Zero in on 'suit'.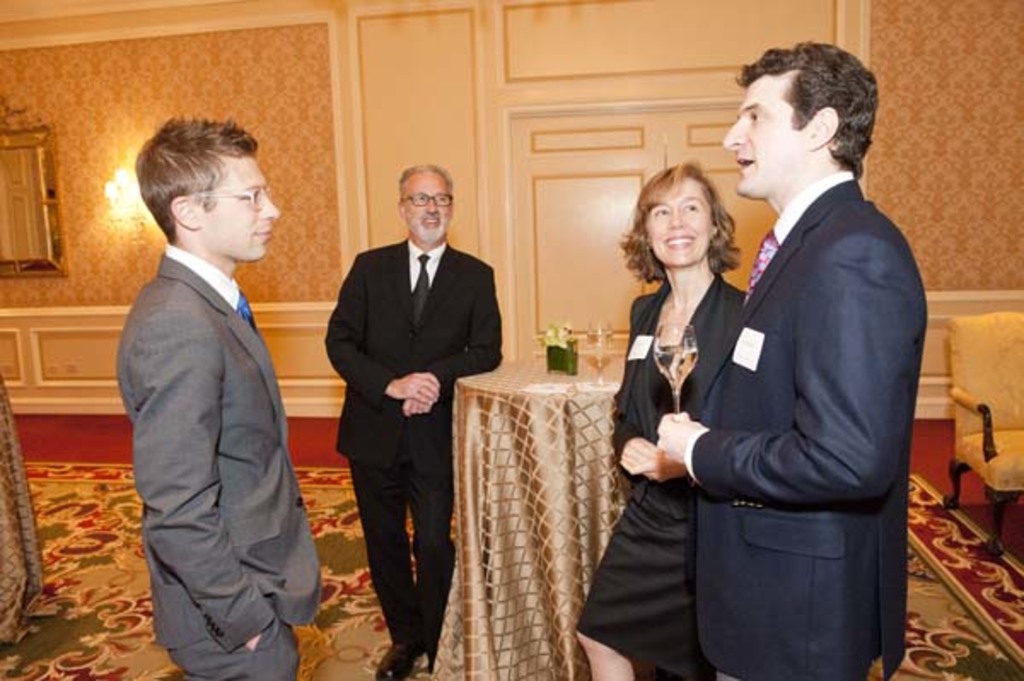
Zeroed in: 319:236:503:654.
